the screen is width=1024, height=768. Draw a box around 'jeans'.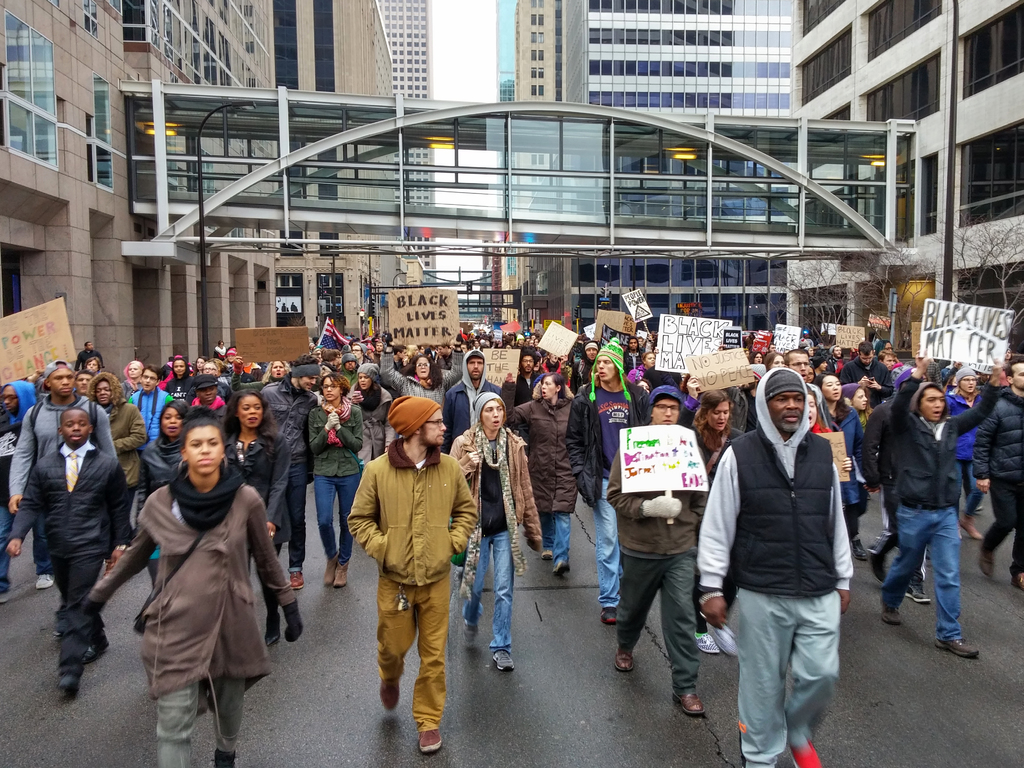
locate(461, 530, 514, 653).
